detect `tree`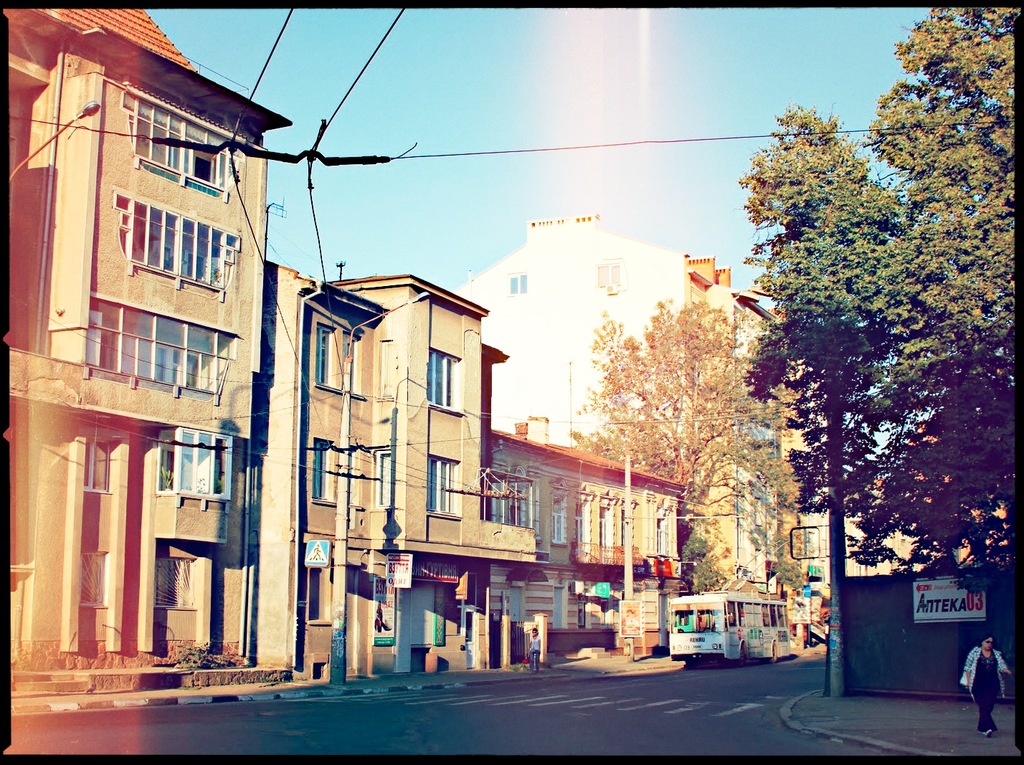
<box>741,6,1021,597</box>
